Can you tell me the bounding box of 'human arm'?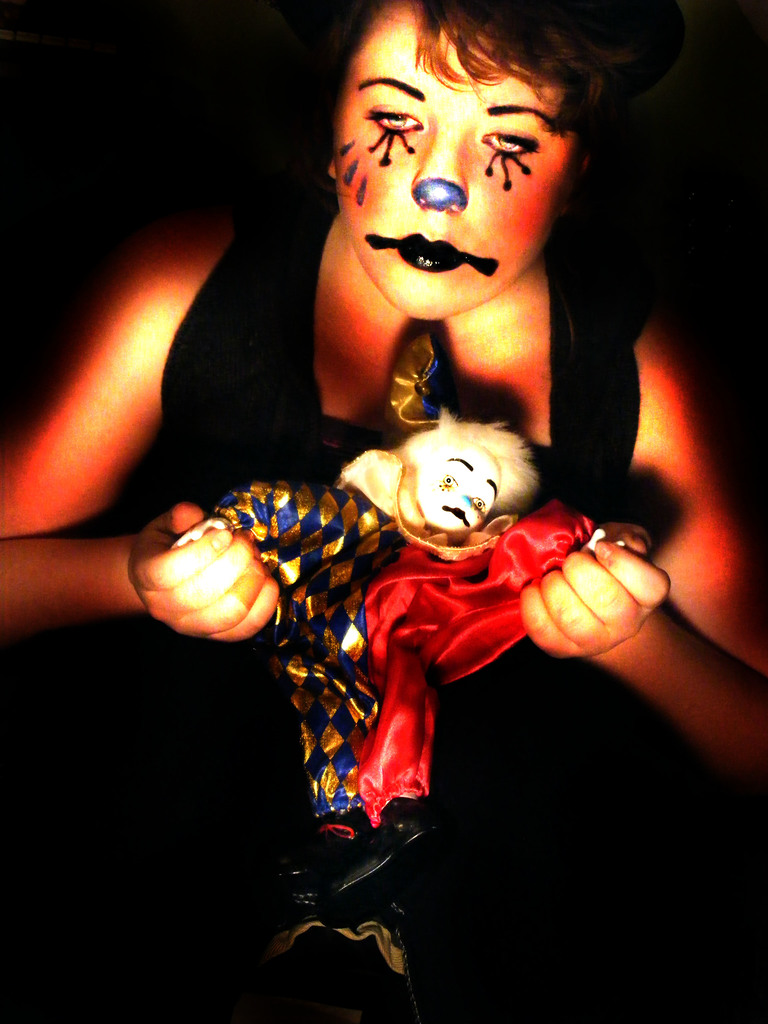
22, 184, 262, 602.
